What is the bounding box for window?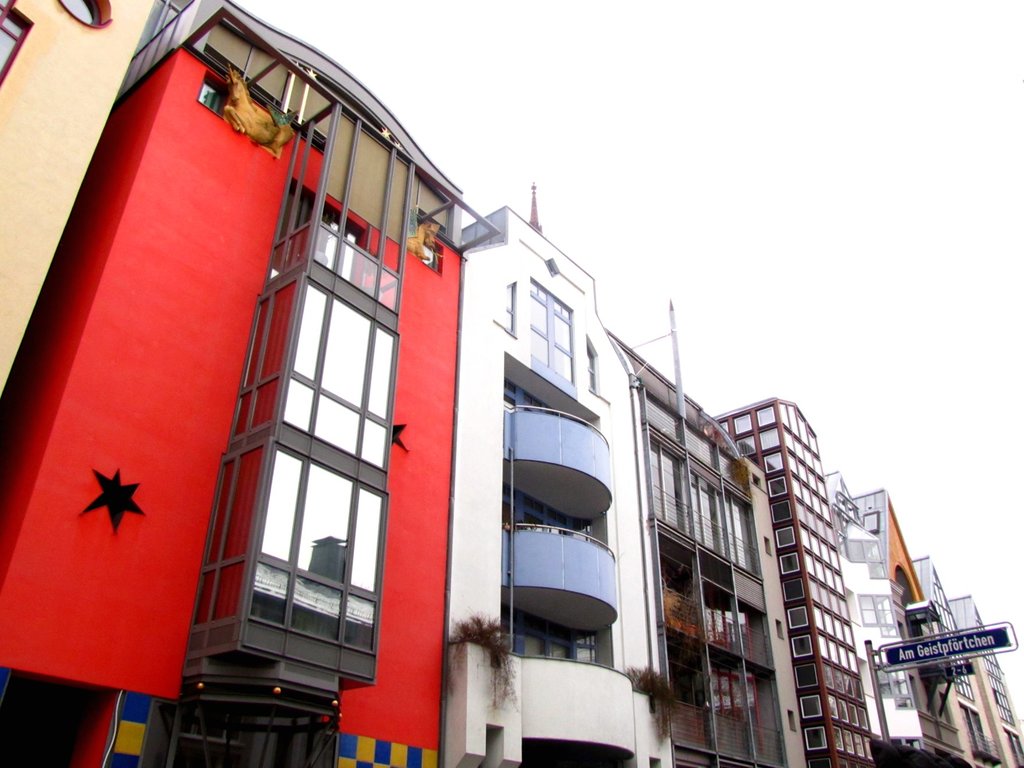
0:3:30:82.
